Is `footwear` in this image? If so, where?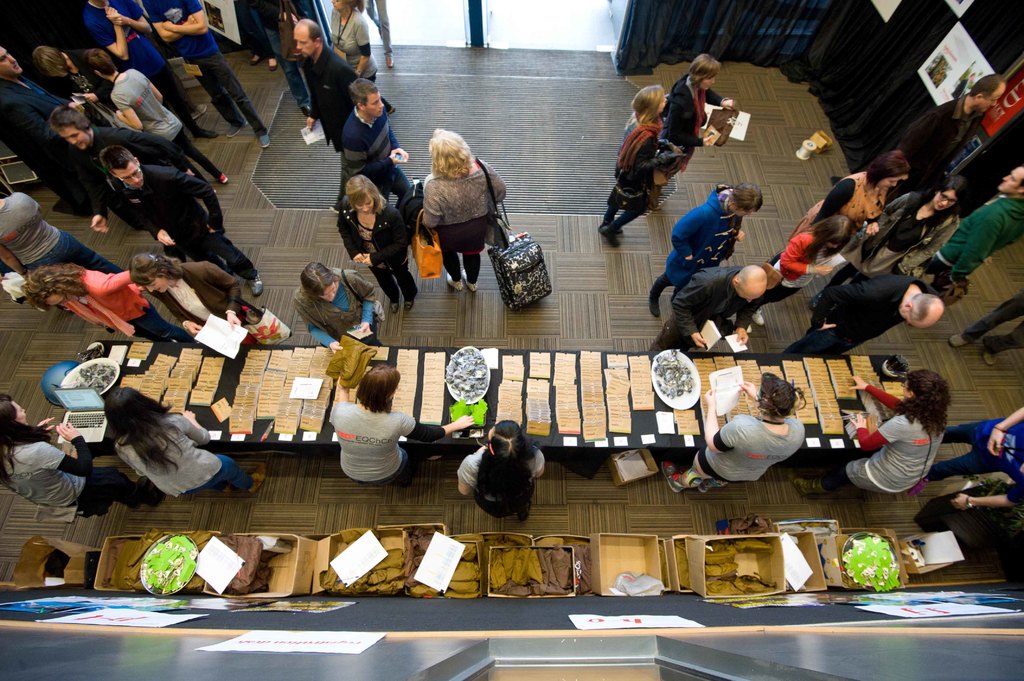
Yes, at pyautogui.locateOnScreen(250, 273, 266, 297).
